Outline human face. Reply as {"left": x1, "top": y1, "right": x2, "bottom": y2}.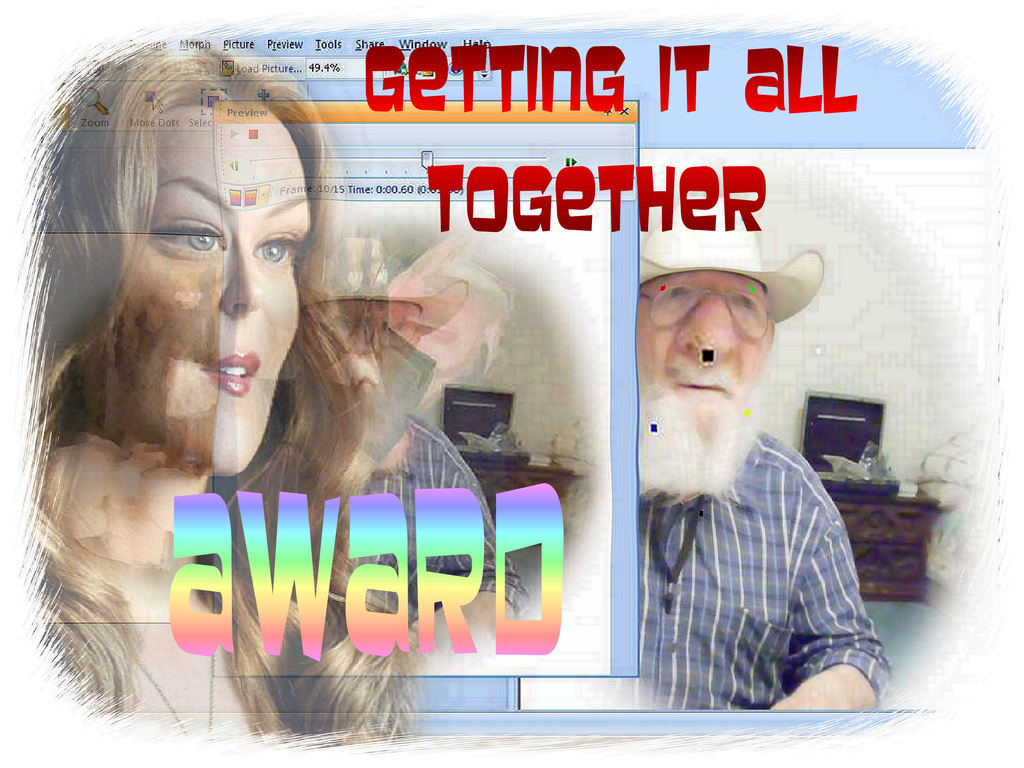
{"left": 627, "top": 274, "right": 773, "bottom": 500}.
